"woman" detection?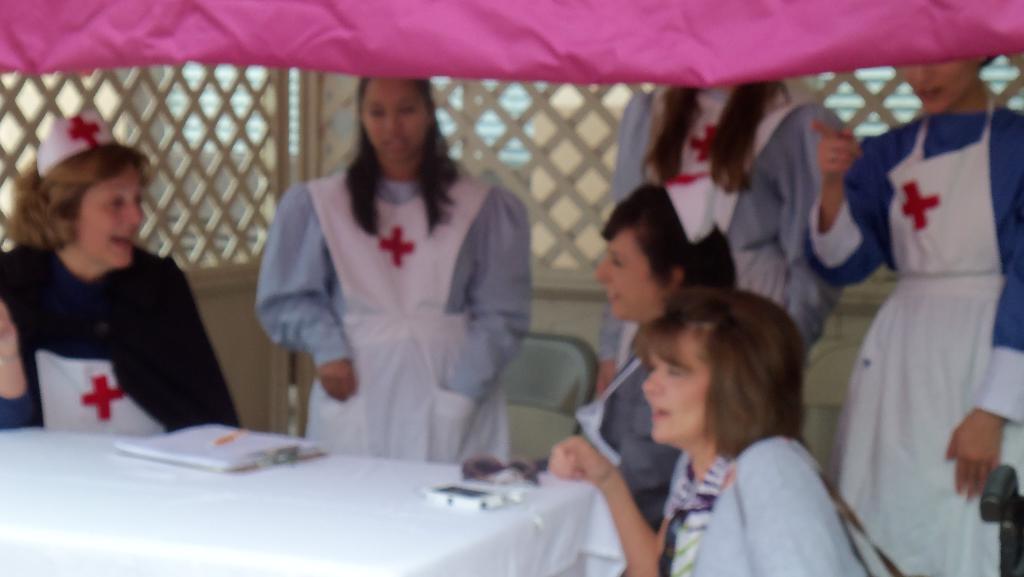
bbox(593, 67, 845, 394)
